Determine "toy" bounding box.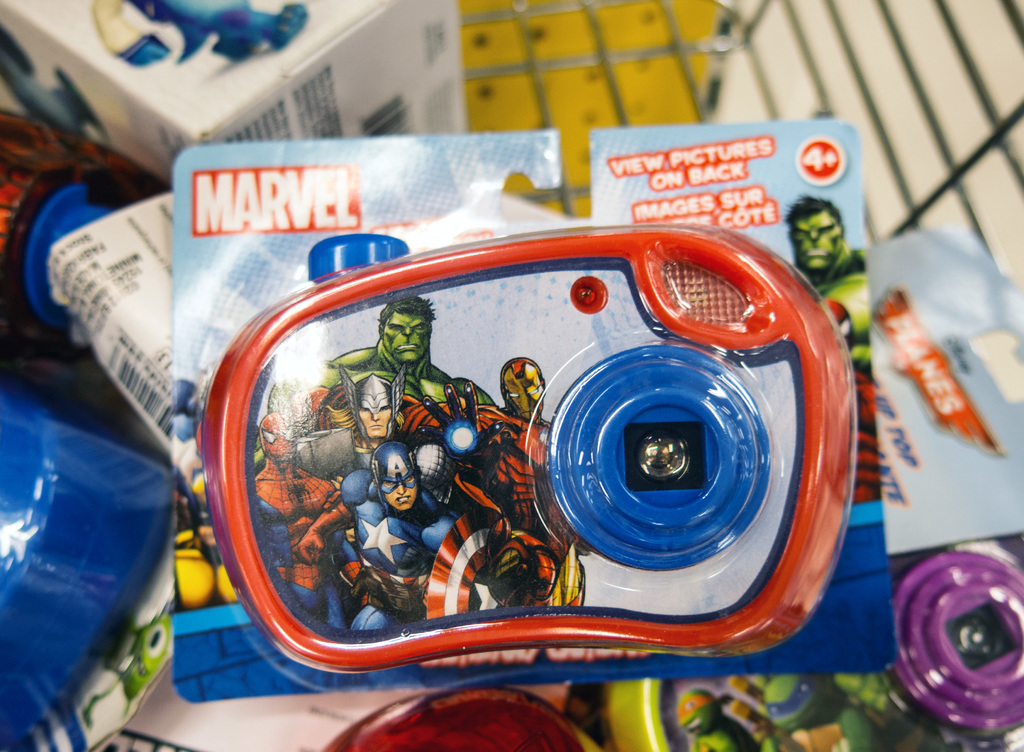
Determined: (x1=772, y1=195, x2=897, y2=485).
